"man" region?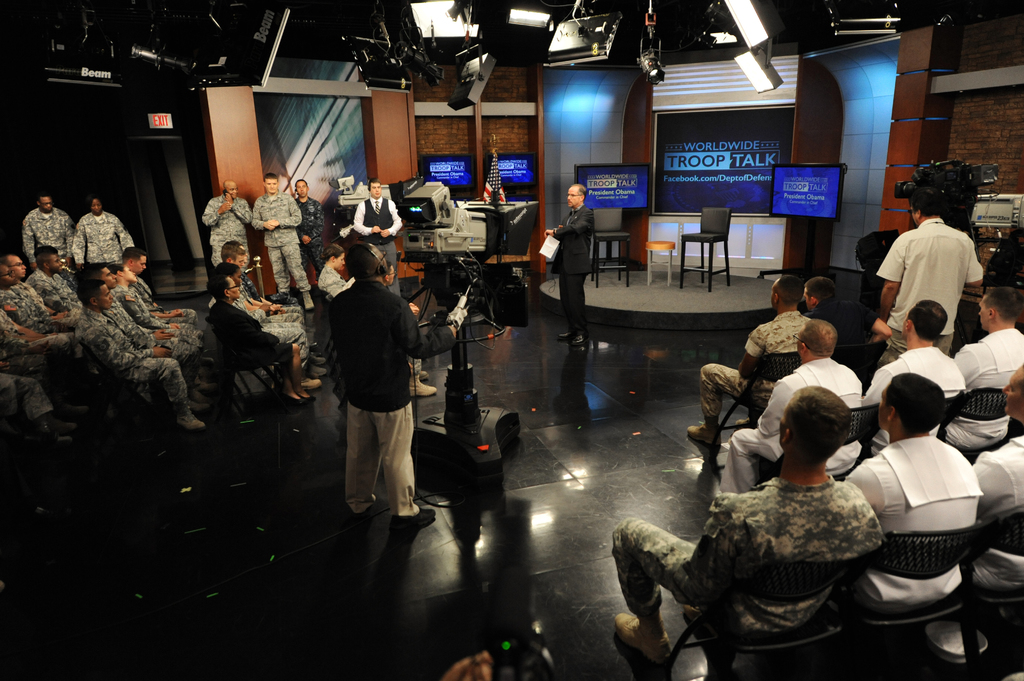
{"left": 206, "top": 264, "right": 321, "bottom": 389}
